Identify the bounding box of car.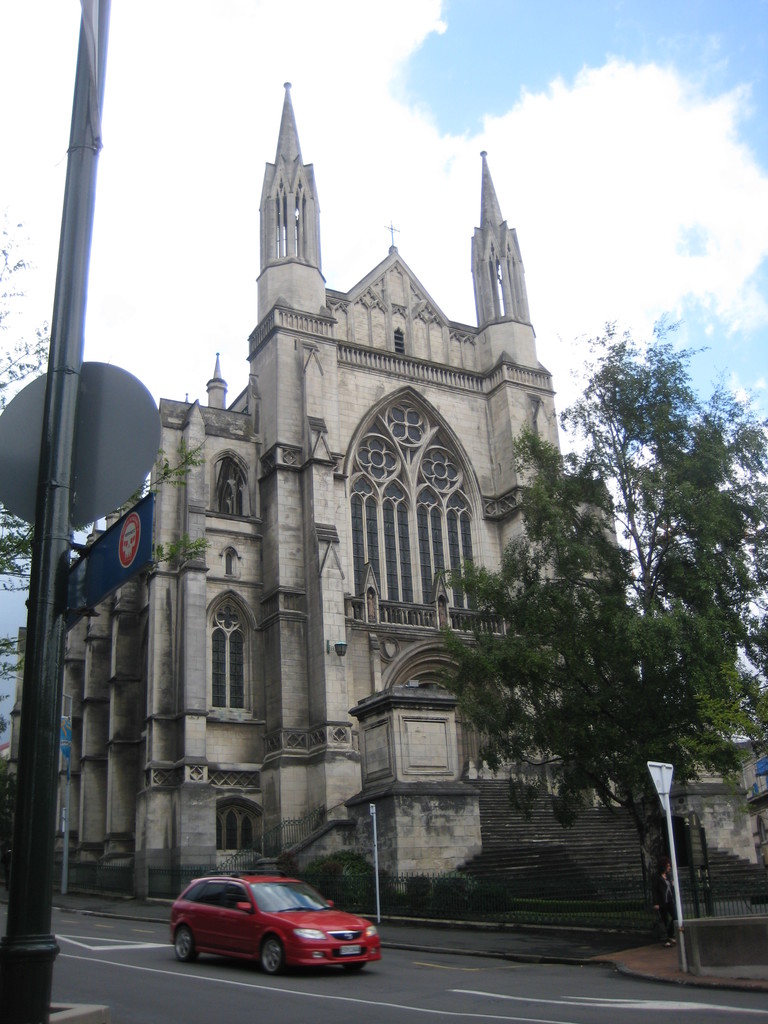
163:868:382:975.
